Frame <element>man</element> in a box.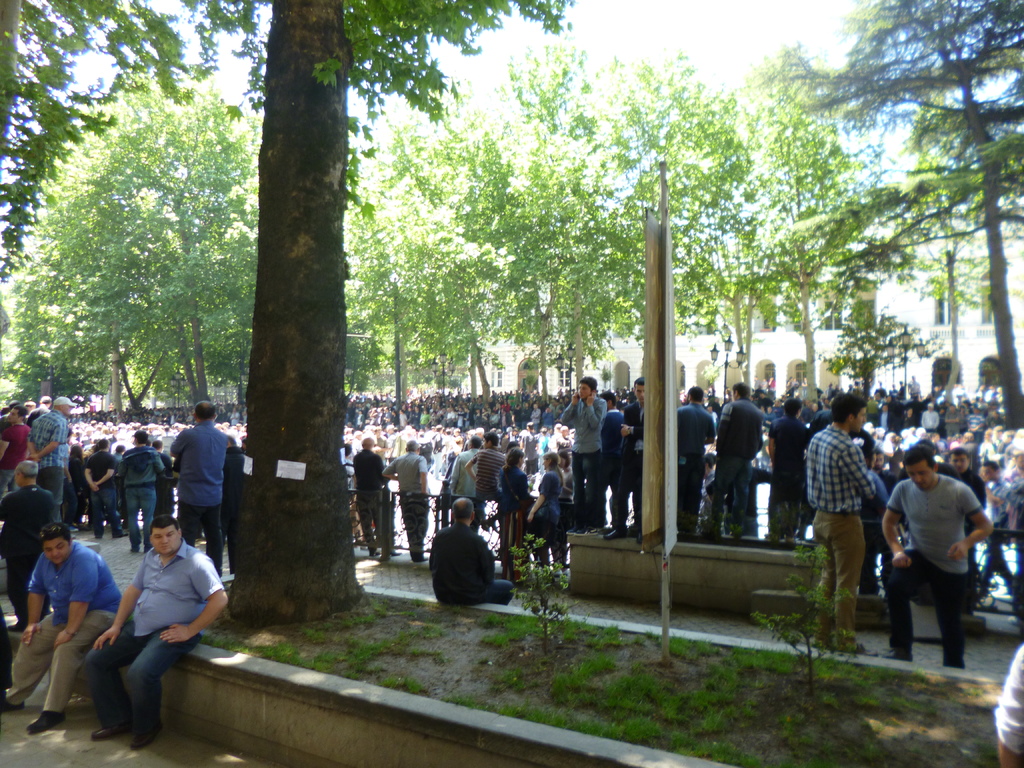
[x1=35, y1=397, x2=49, y2=411].
